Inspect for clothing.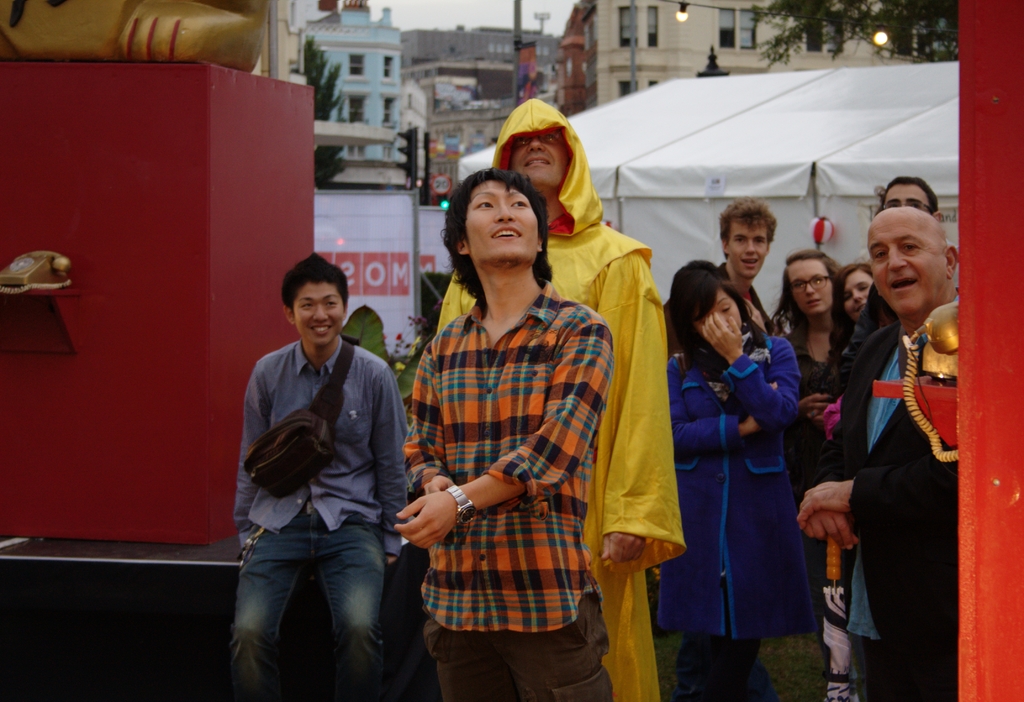
Inspection: [235, 338, 410, 701].
